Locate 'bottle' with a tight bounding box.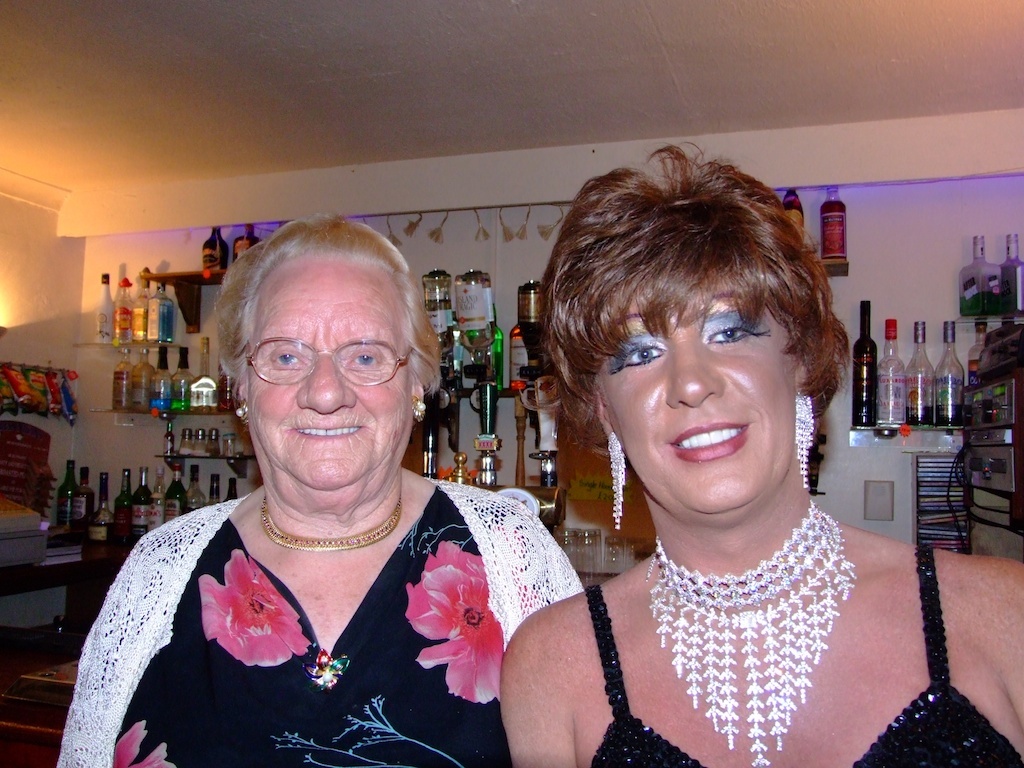
(448, 267, 506, 383).
